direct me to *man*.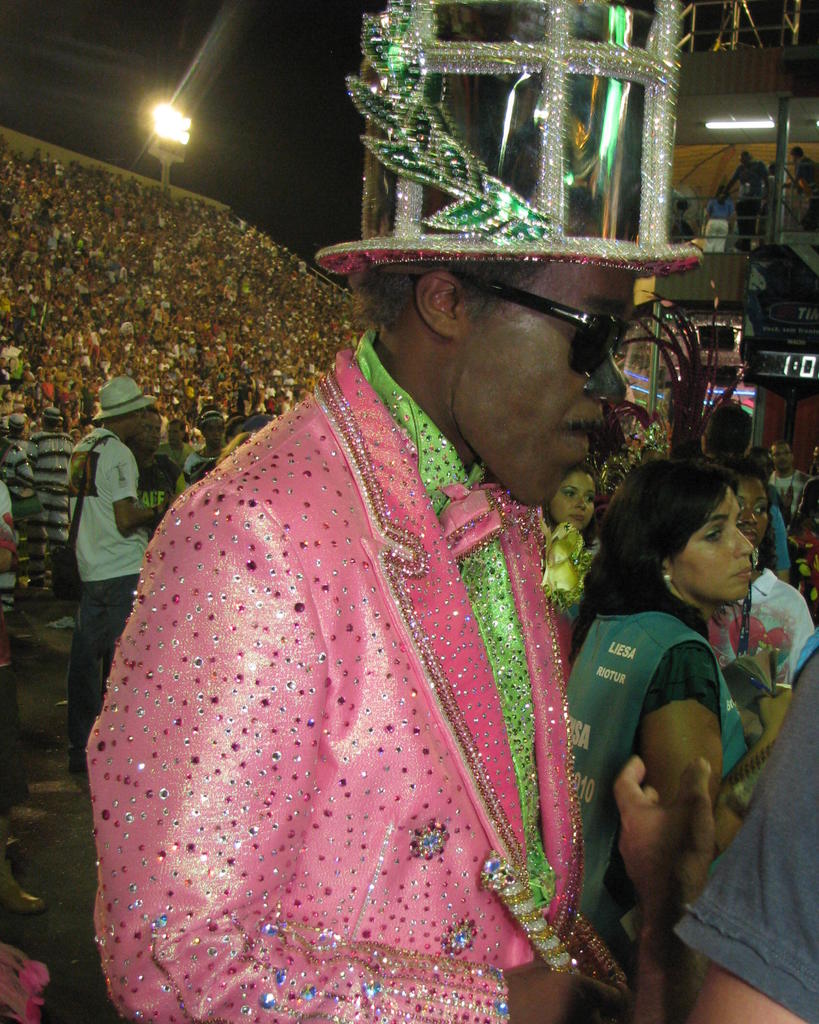
Direction: select_region(697, 409, 790, 586).
